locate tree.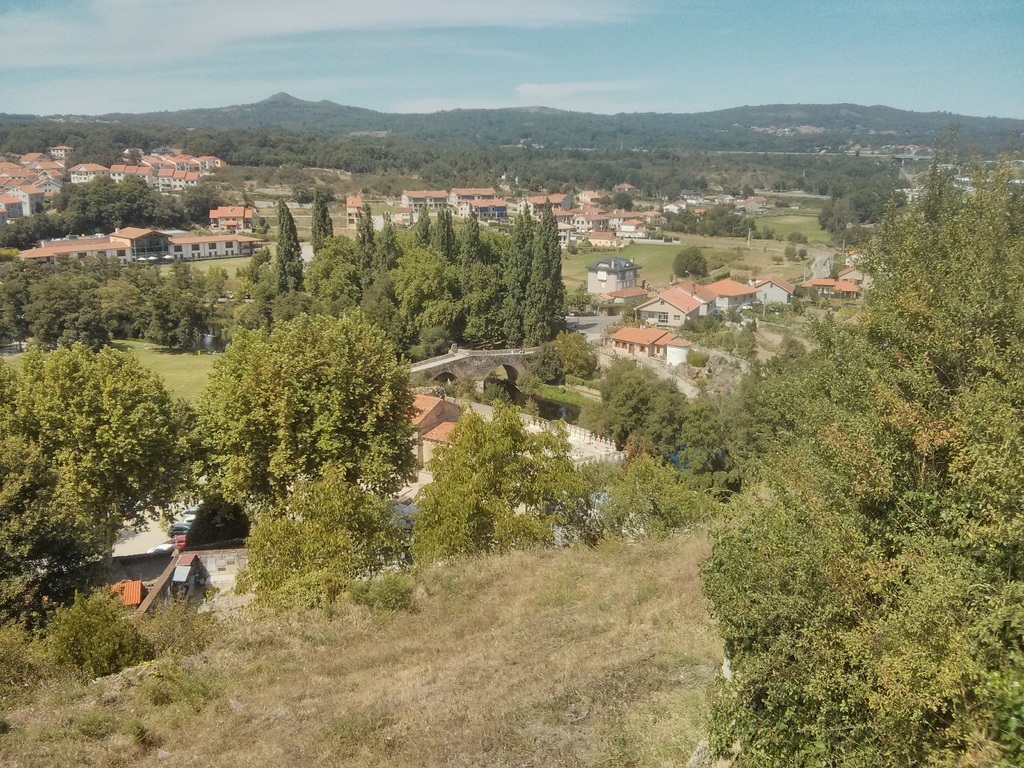
Bounding box: [x1=410, y1=399, x2=587, y2=561].
